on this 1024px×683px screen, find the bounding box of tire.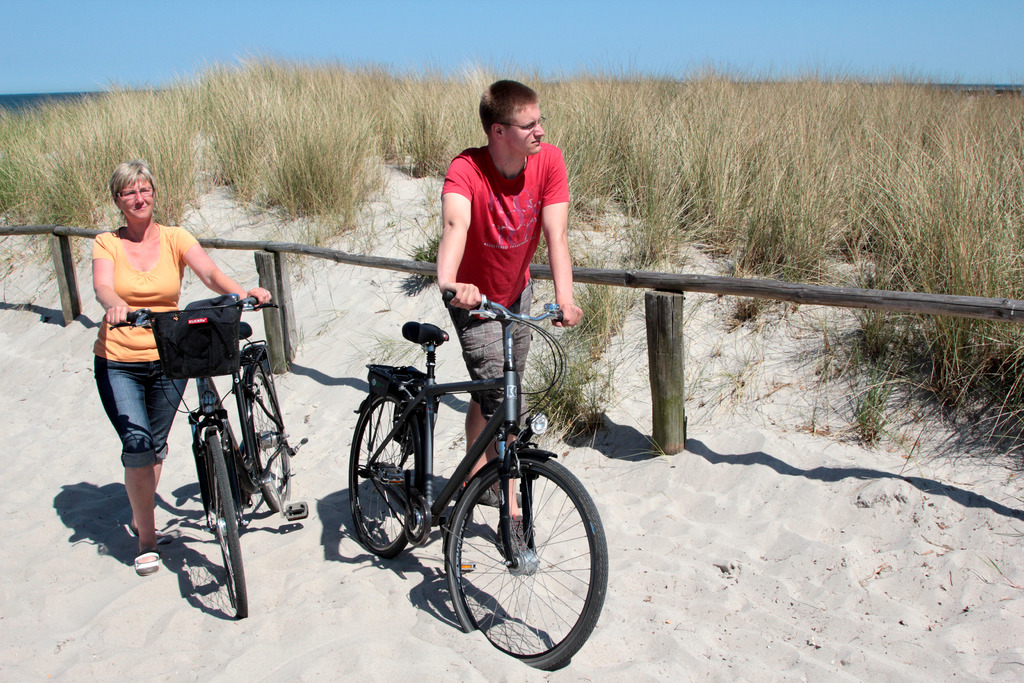
Bounding box: 350/391/425/555.
